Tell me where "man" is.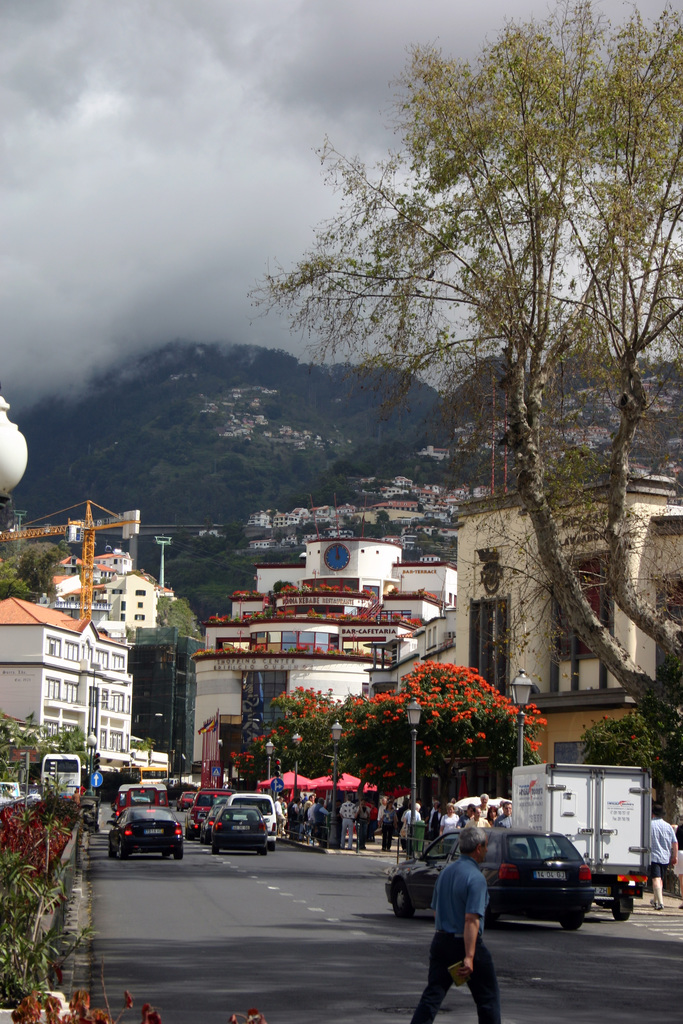
"man" is at bbox=(410, 824, 499, 1023).
